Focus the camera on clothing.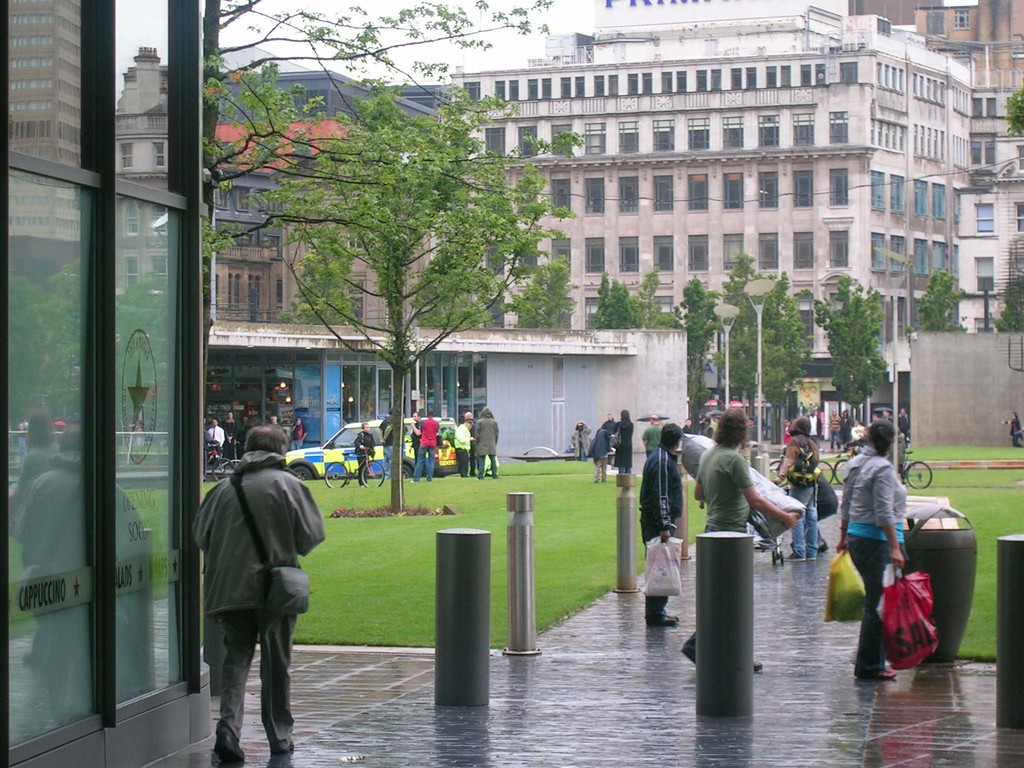
Focus region: bbox=[786, 429, 818, 561].
